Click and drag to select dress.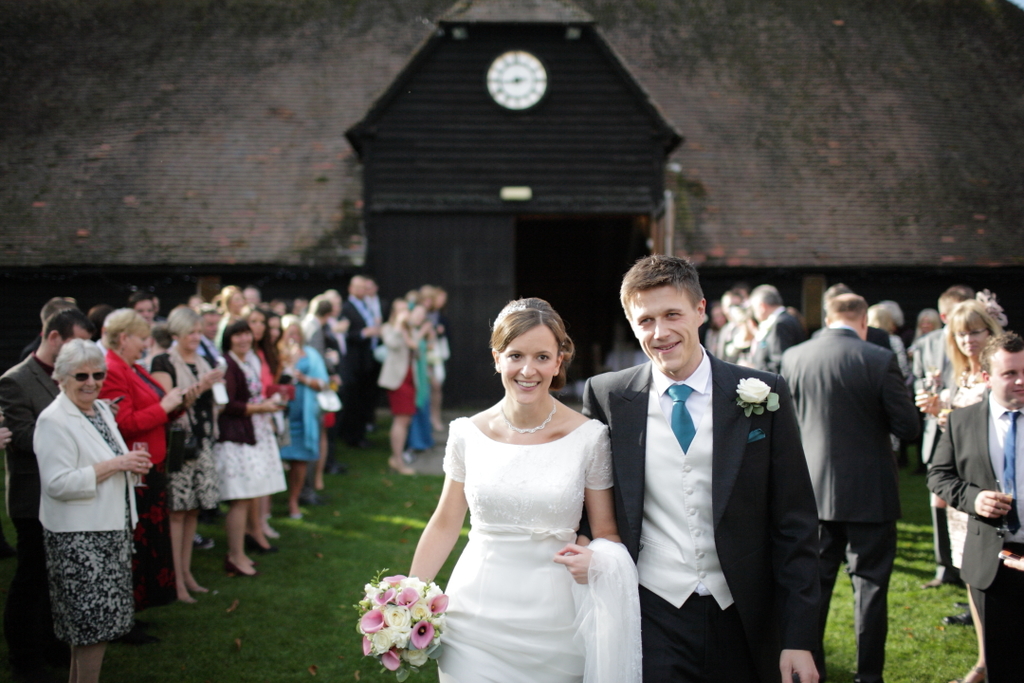
Selection: {"x1": 444, "y1": 420, "x2": 607, "y2": 682}.
